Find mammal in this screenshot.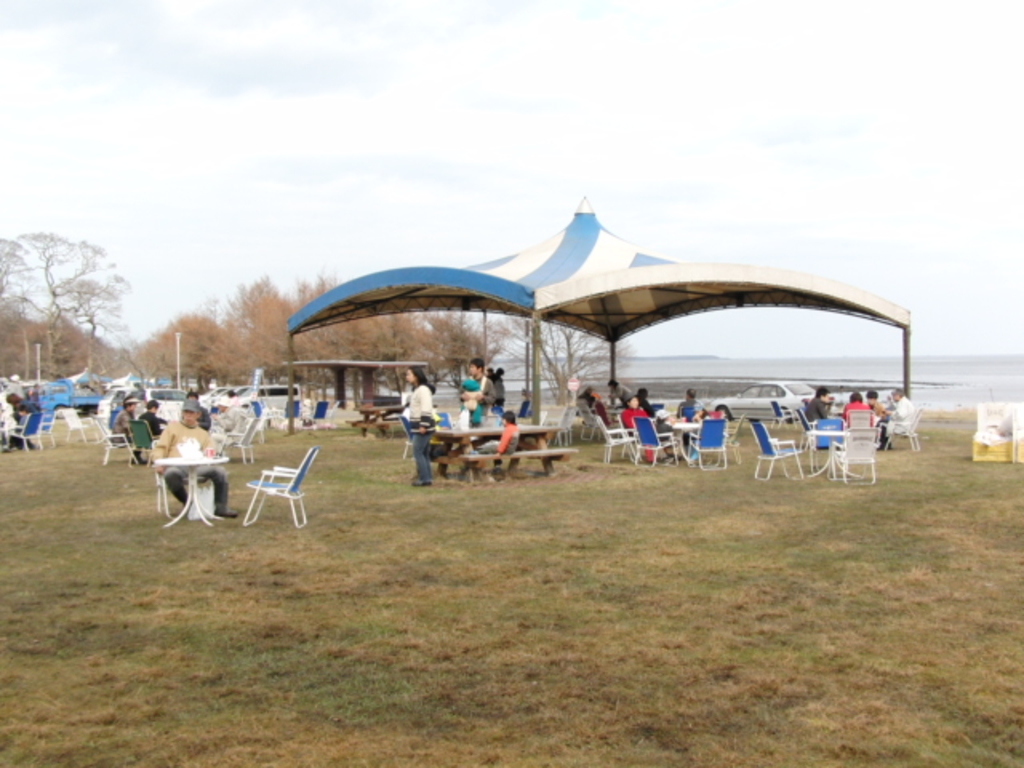
The bounding box for mammal is x1=837 y1=394 x2=883 y2=427.
